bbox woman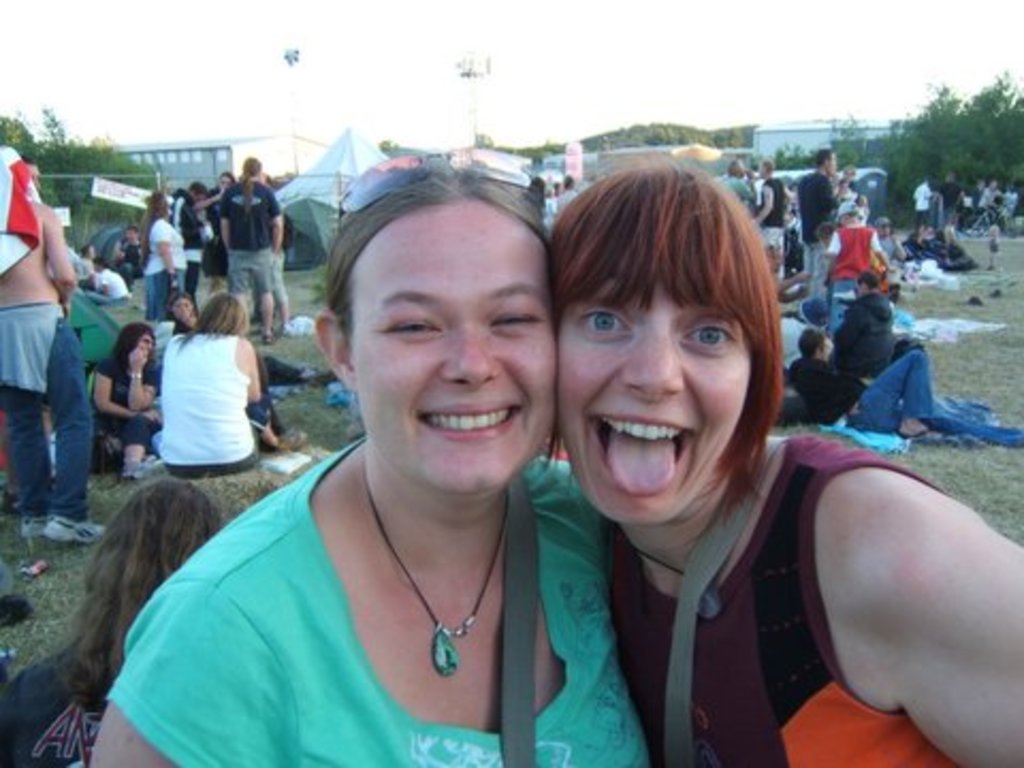
83:166:651:766
